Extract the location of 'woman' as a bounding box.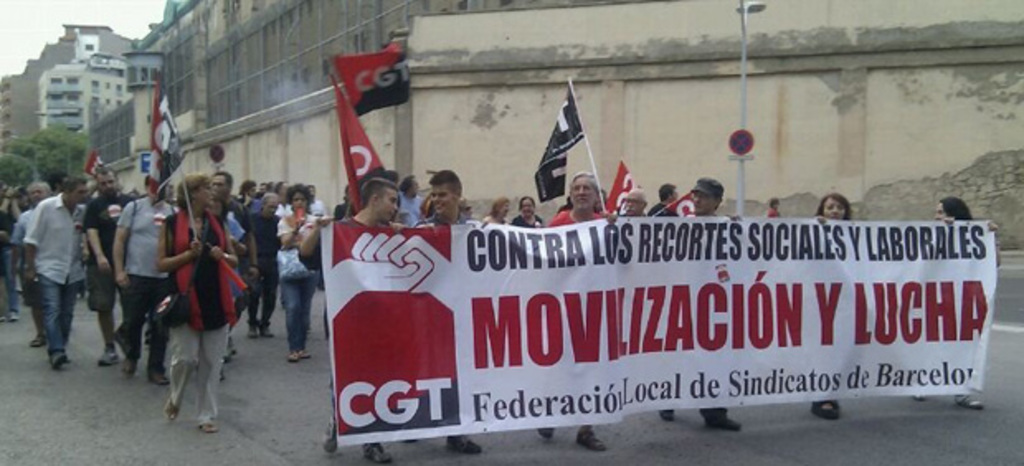
detection(912, 193, 998, 407).
